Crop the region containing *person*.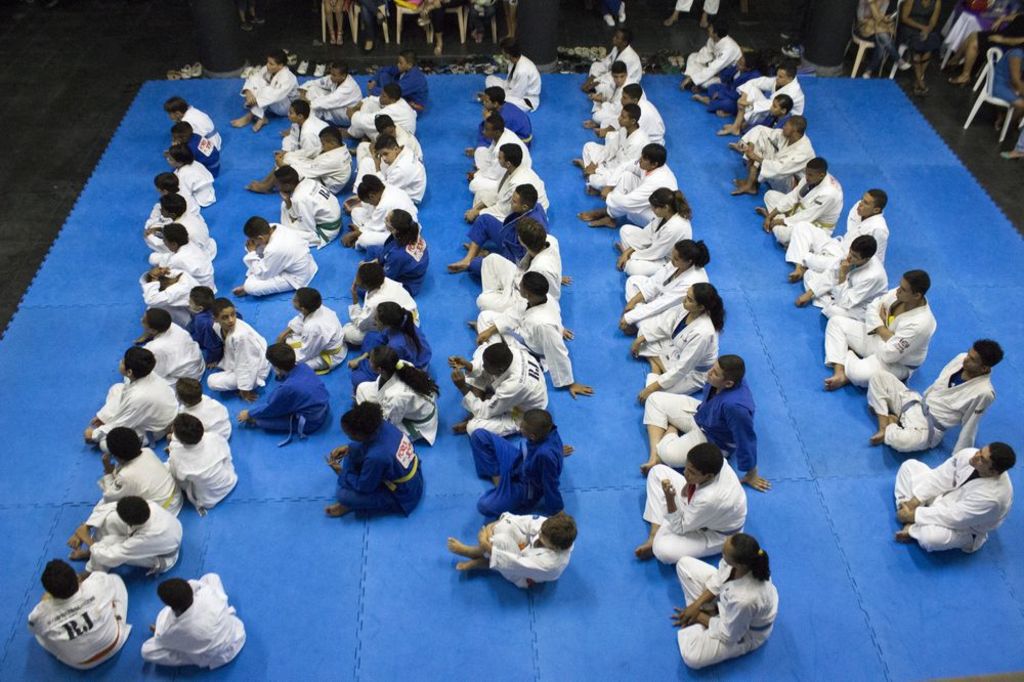
Crop region: pyautogui.locateOnScreen(342, 173, 419, 249).
